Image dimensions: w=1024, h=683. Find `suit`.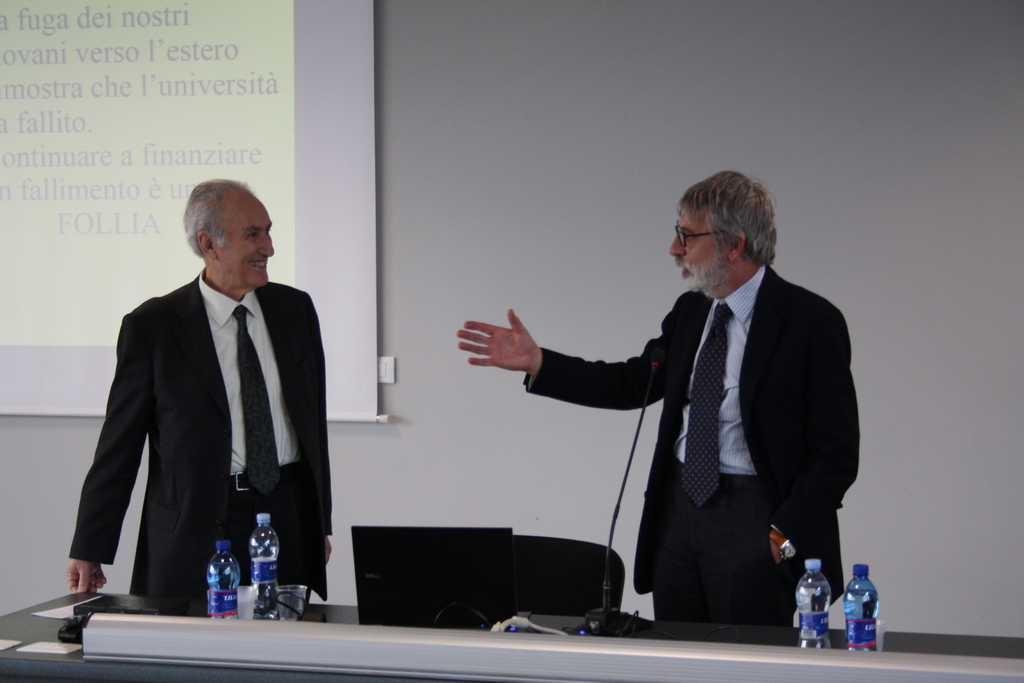
detection(519, 262, 862, 621).
